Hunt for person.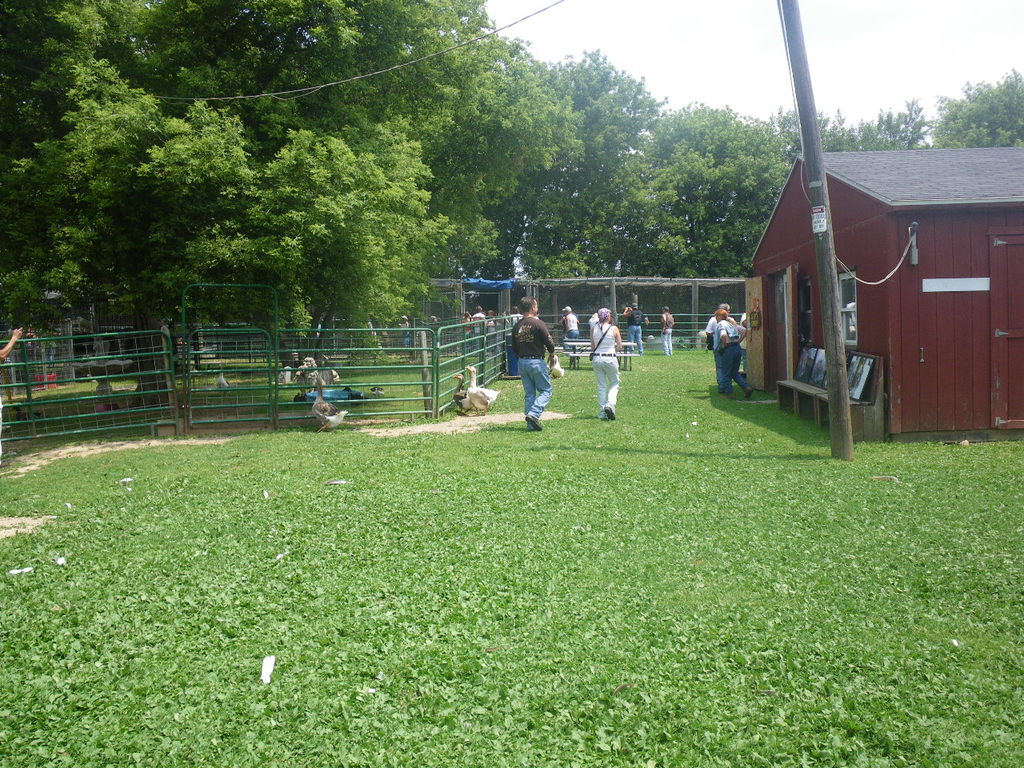
Hunted down at (left=506, top=304, right=560, bottom=433).
